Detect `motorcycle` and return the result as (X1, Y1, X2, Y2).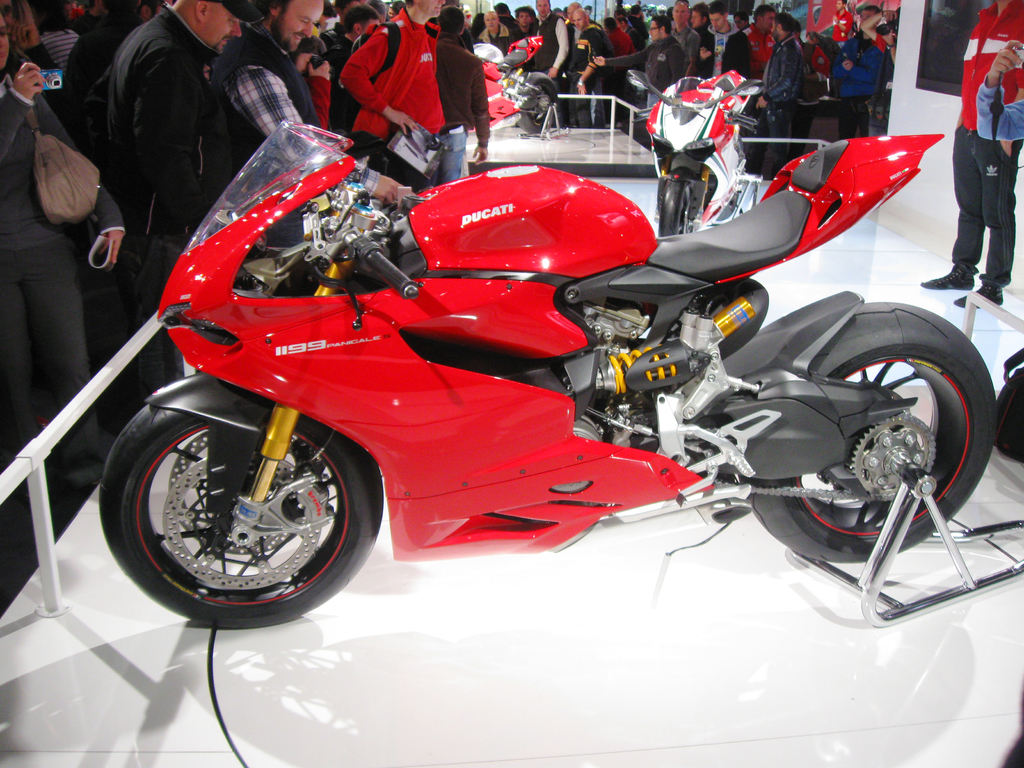
(991, 346, 1023, 463).
